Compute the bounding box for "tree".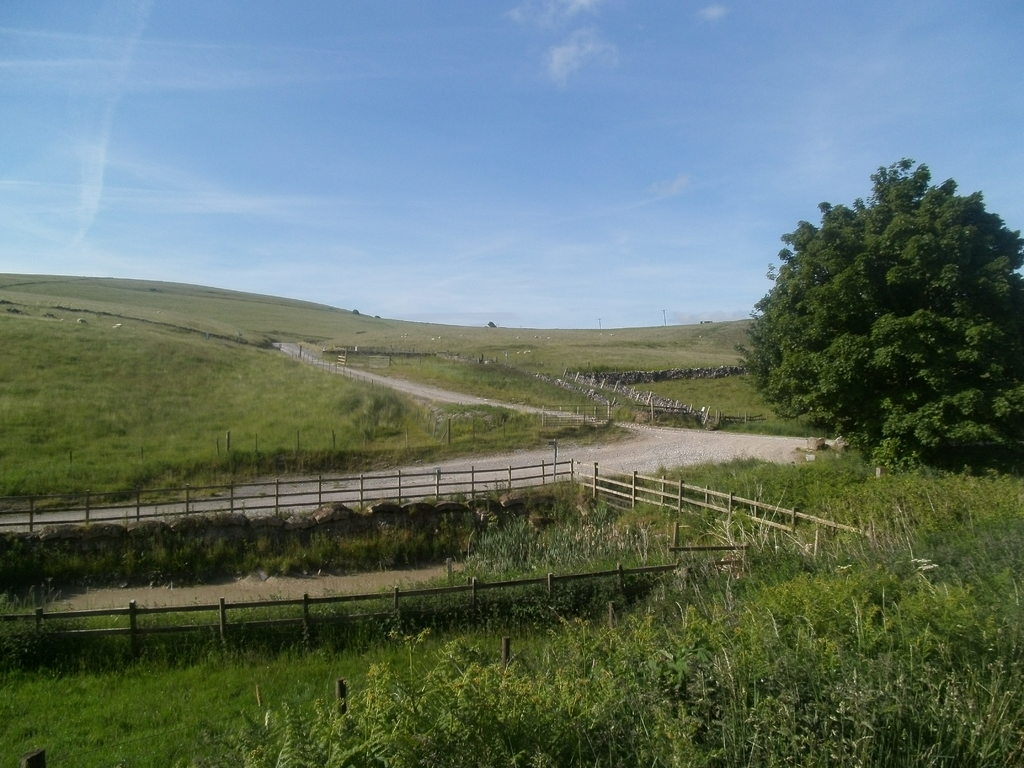
rect(759, 134, 998, 488).
